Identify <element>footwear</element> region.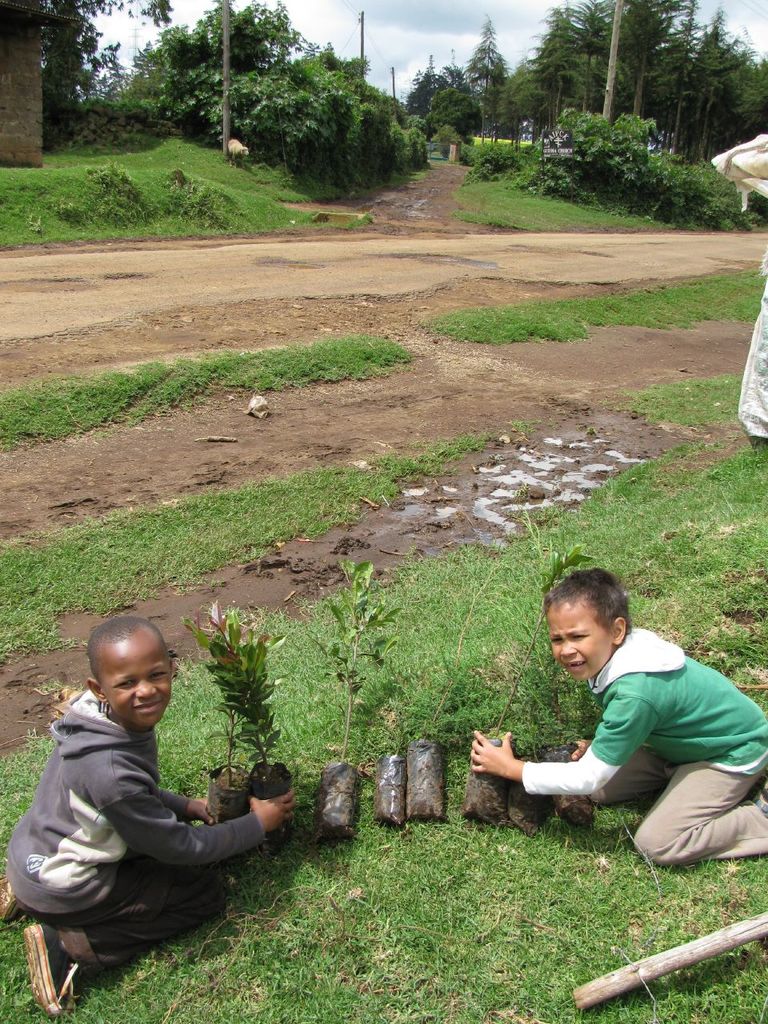
Region: region(22, 925, 84, 1008).
